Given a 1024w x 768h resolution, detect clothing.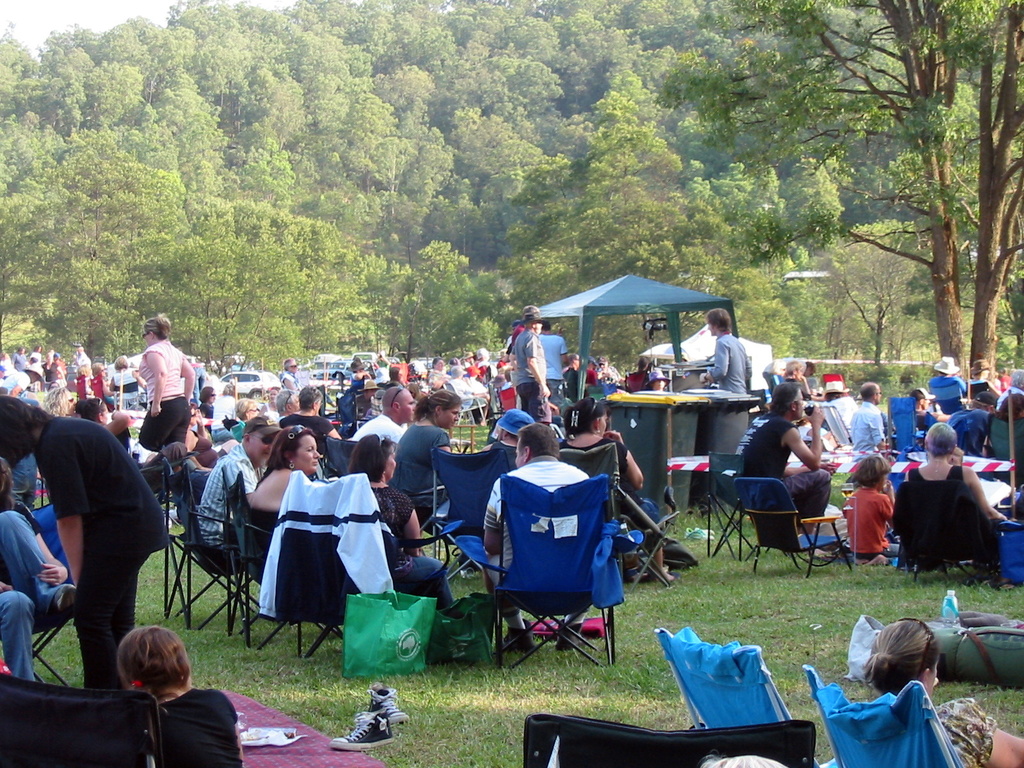
box(920, 698, 1003, 767).
